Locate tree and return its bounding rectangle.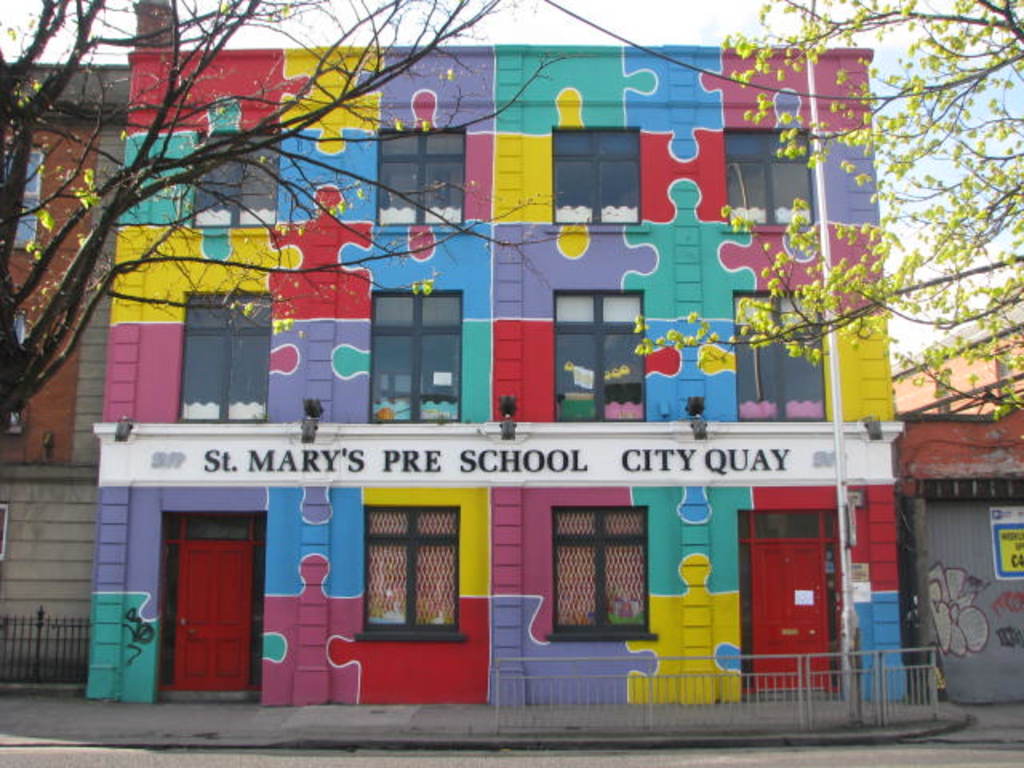
l=0, t=0, r=597, b=446.
